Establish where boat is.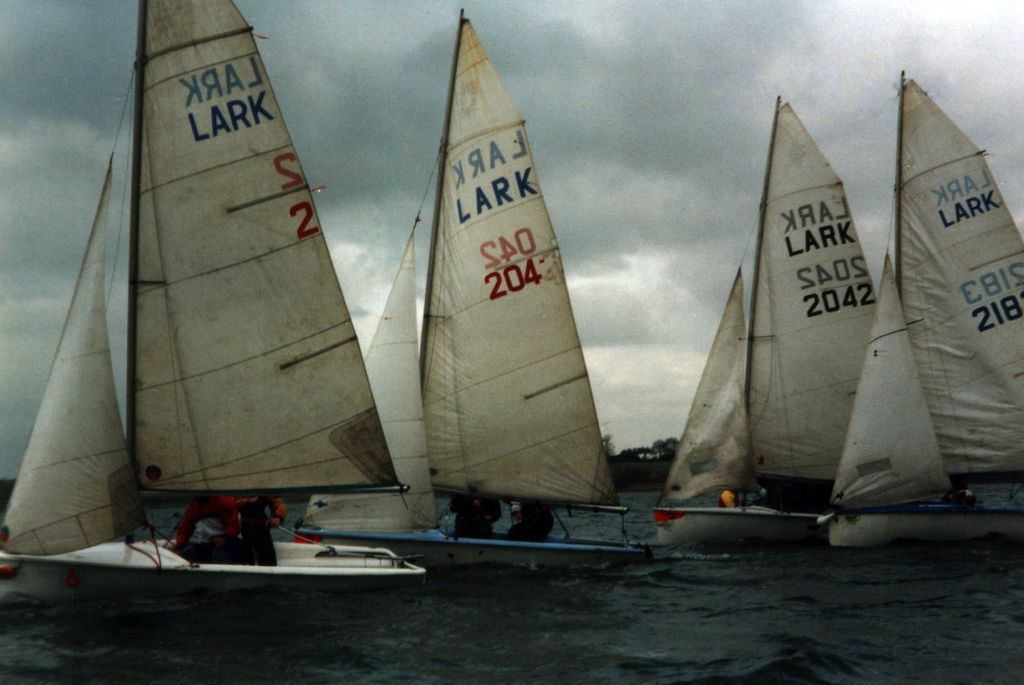
Established at {"left": 0, "top": 0, "right": 429, "bottom": 618}.
